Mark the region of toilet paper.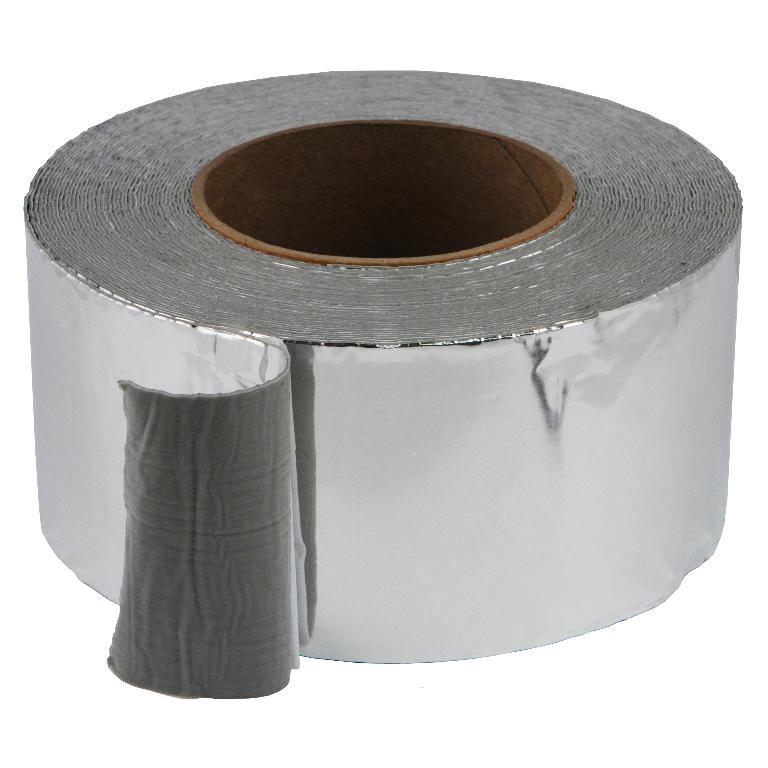
Region: [left=28, top=63, right=748, bottom=706].
